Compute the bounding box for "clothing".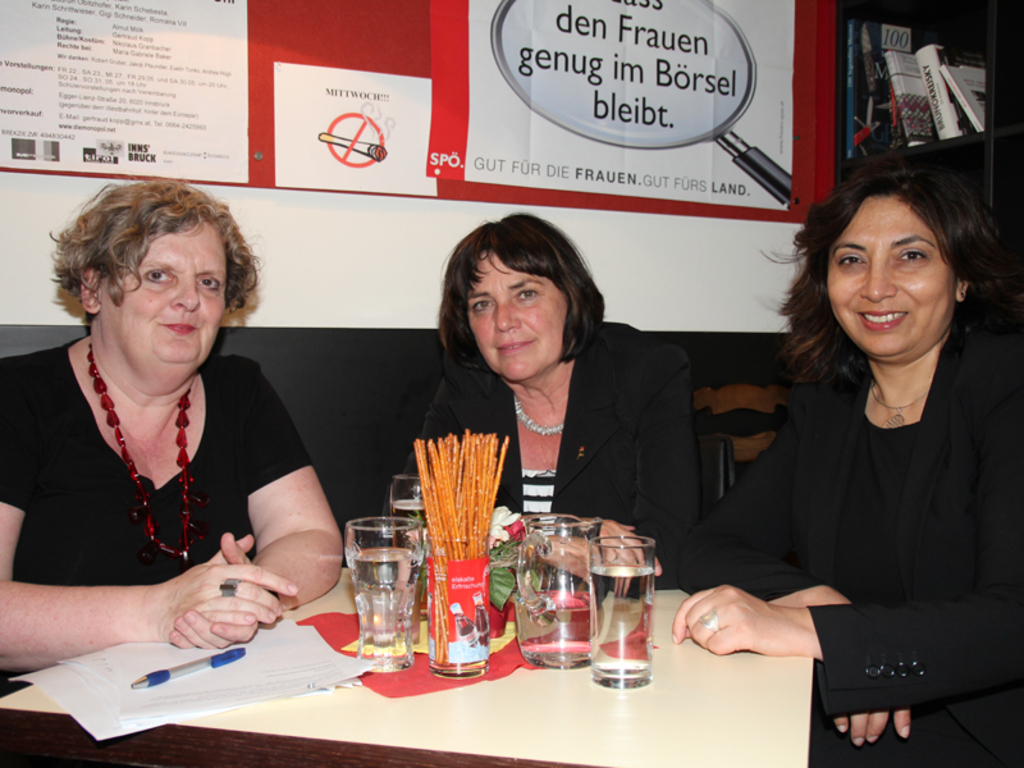
<bbox>24, 293, 311, 669</bbox>.
